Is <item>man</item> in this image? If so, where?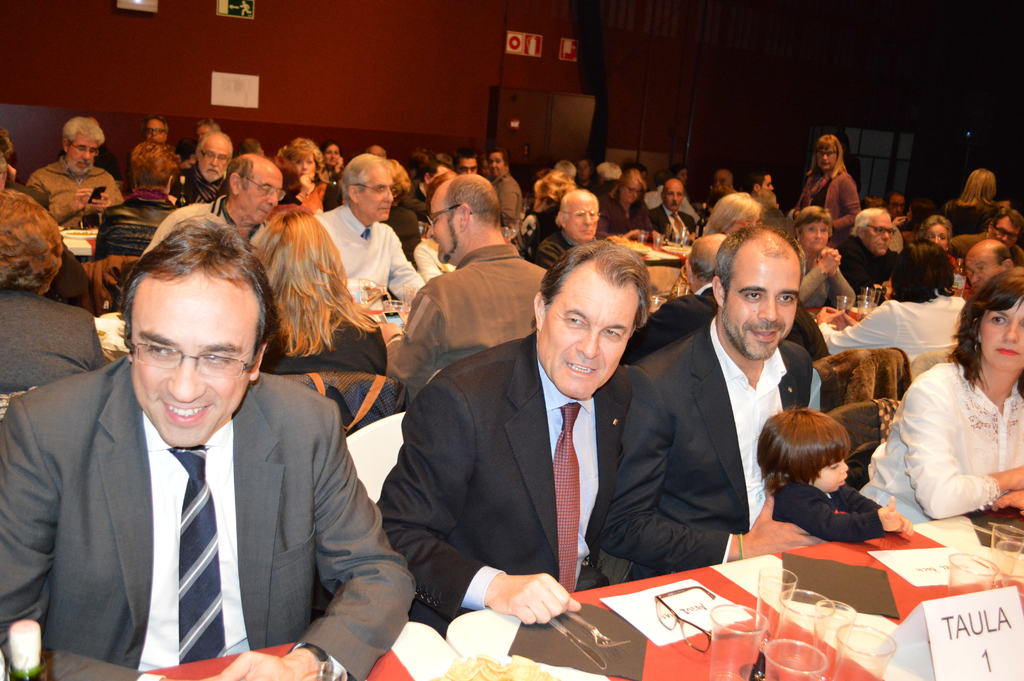
Yes, at x1=366, y1=140, x2=388, y2=160.
